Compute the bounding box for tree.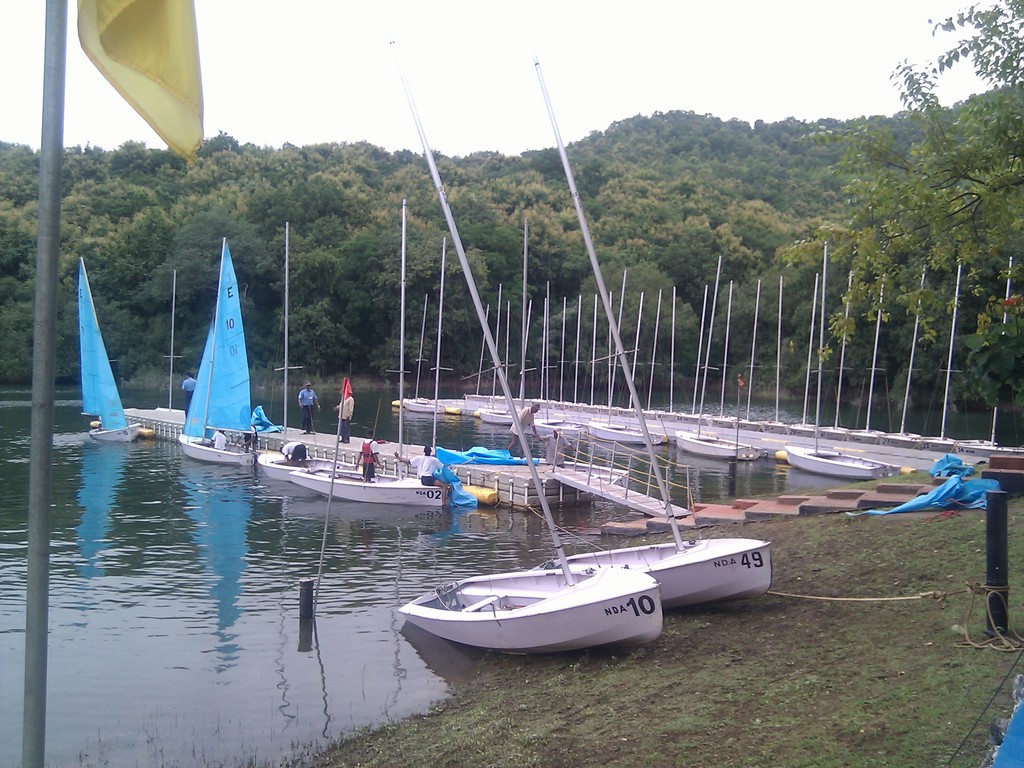
(left=798, top=7, right=1015, bottom=337).
